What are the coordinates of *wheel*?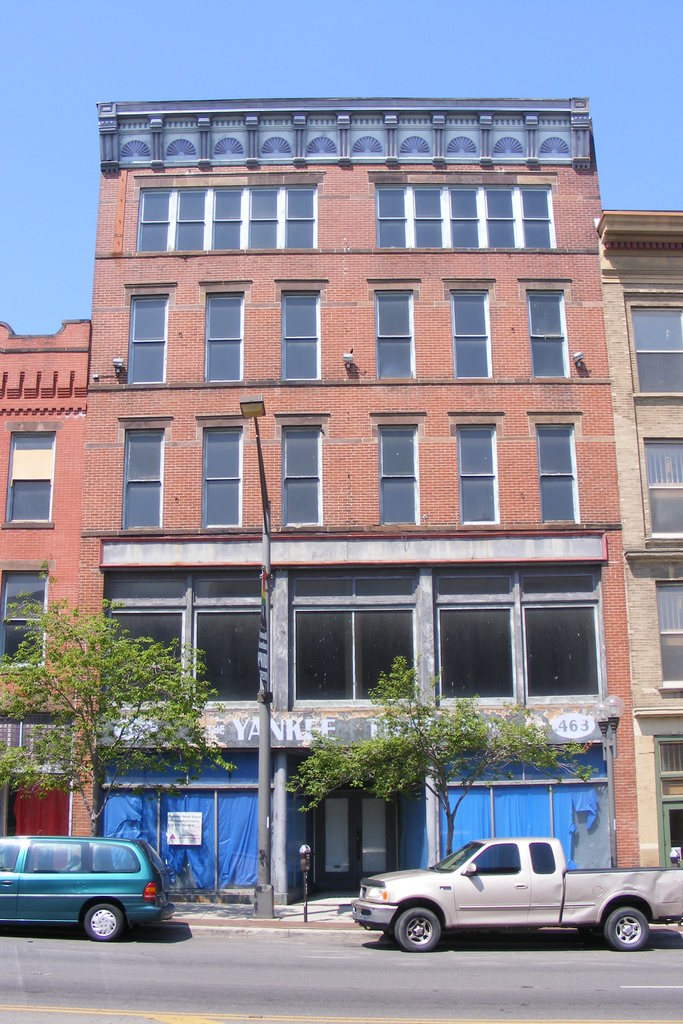
(left=81, top=902, right=124, bottom=944).
